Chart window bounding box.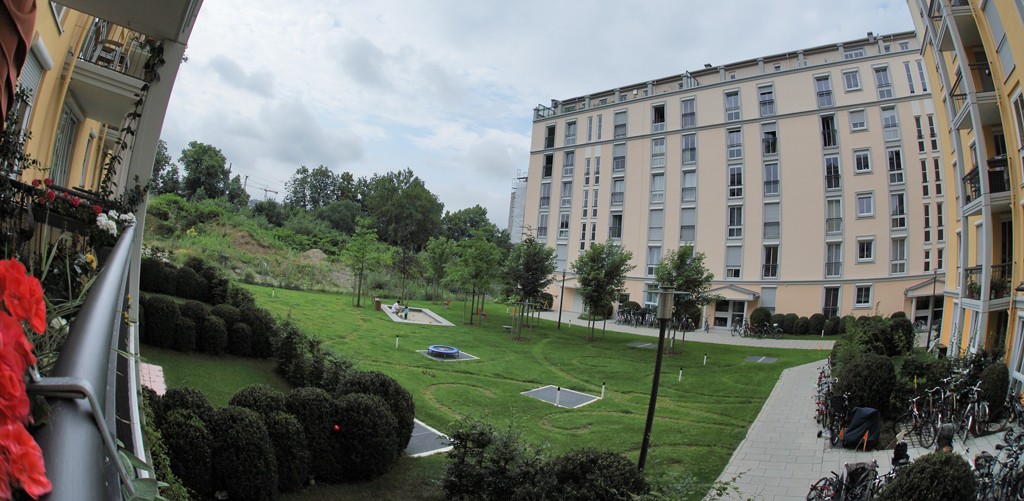
Charted: <bbox>845, 72, 860, 92</bbox>.
